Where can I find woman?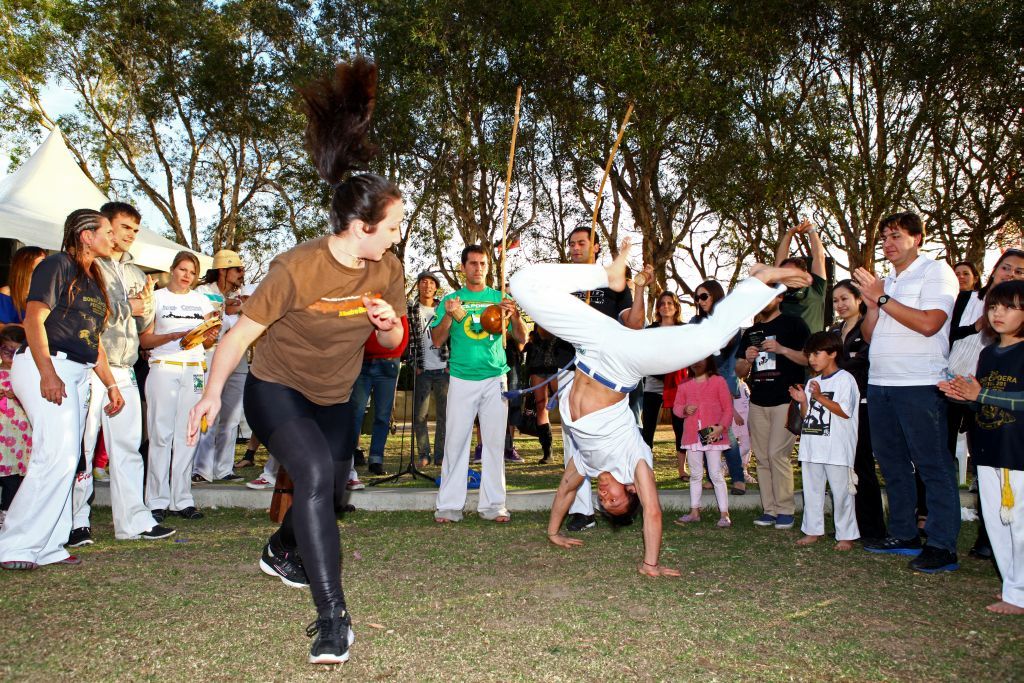
You can find it at pyautogui.locateOnScreen(0, 245, 51, 514).
